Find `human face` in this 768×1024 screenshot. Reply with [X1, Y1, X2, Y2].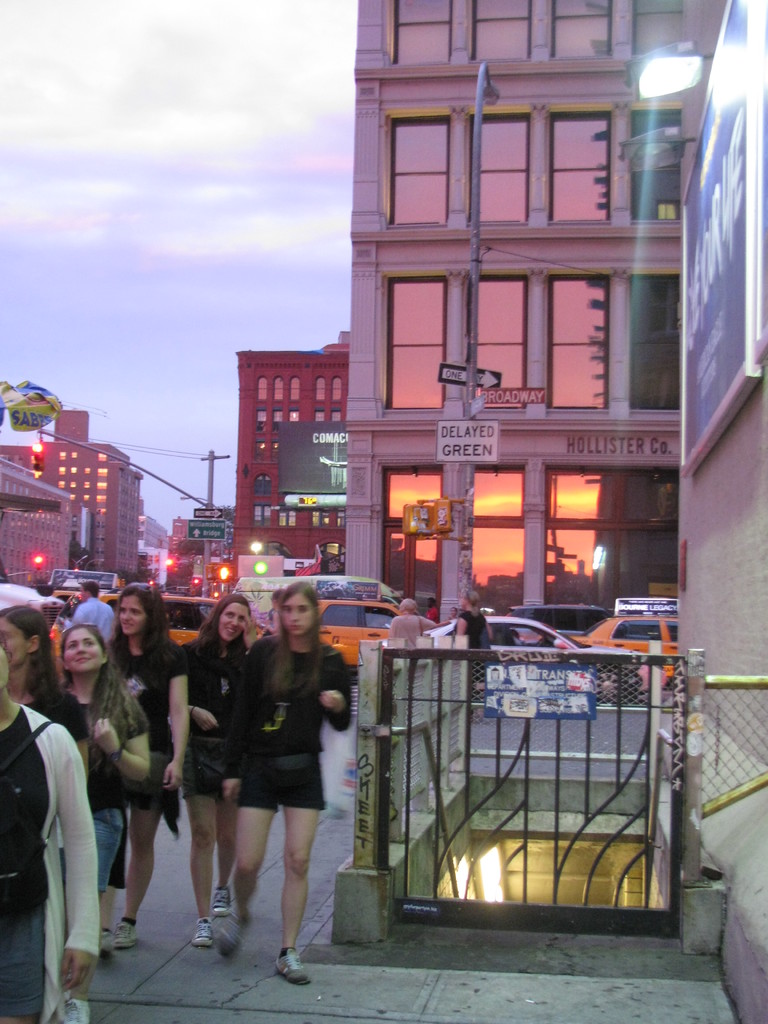
[61, 628, 107, 674].
